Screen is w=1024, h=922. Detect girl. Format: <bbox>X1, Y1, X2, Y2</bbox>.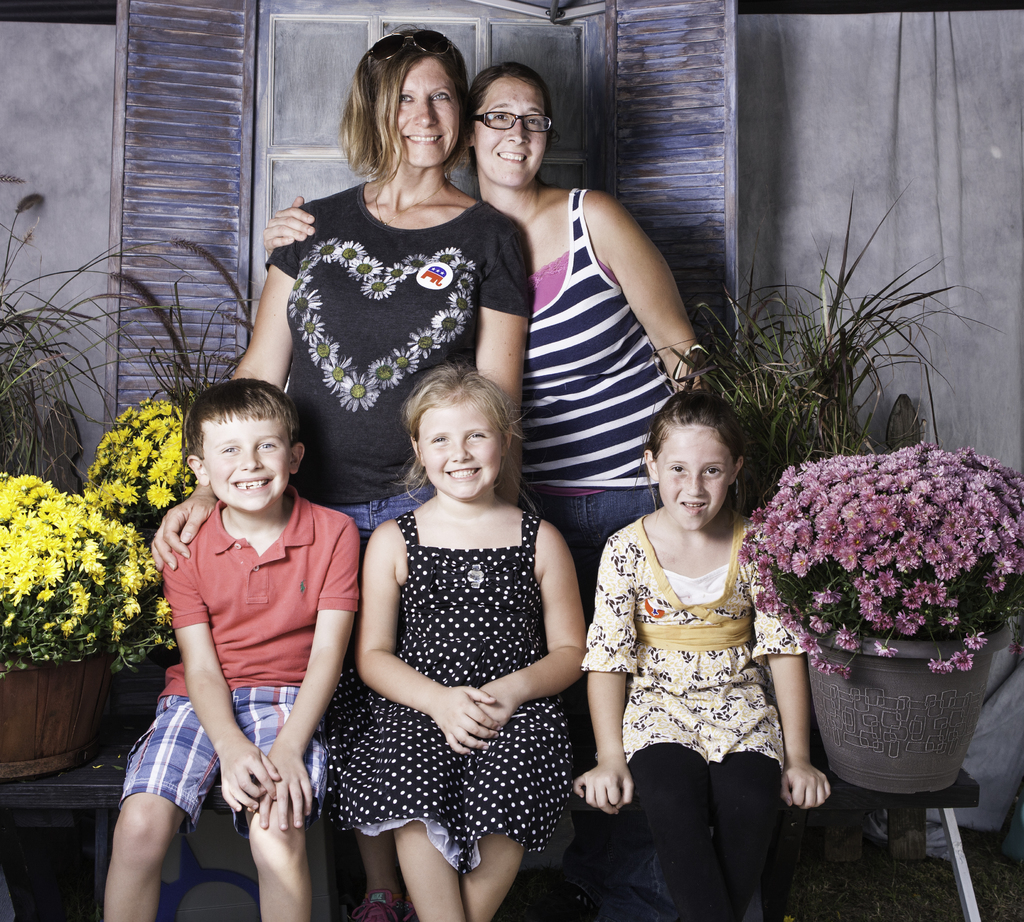
<bbox>315, 368, 584, 921</bbox>.
